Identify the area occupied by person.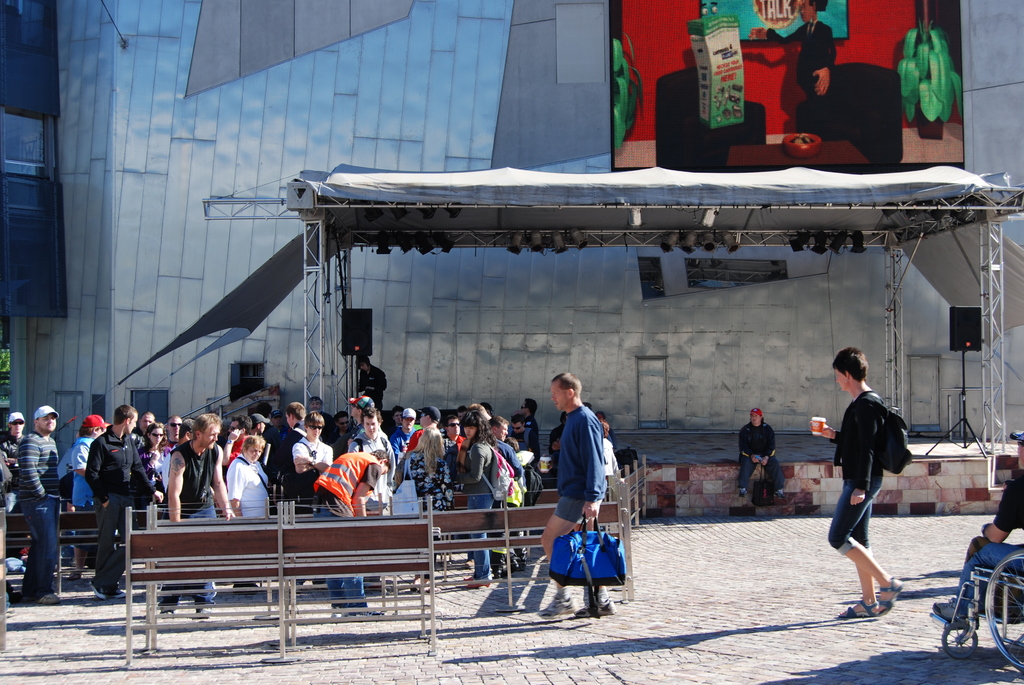
Area: pyautogui.locateOnScreen(744, 0, 835, 125).
